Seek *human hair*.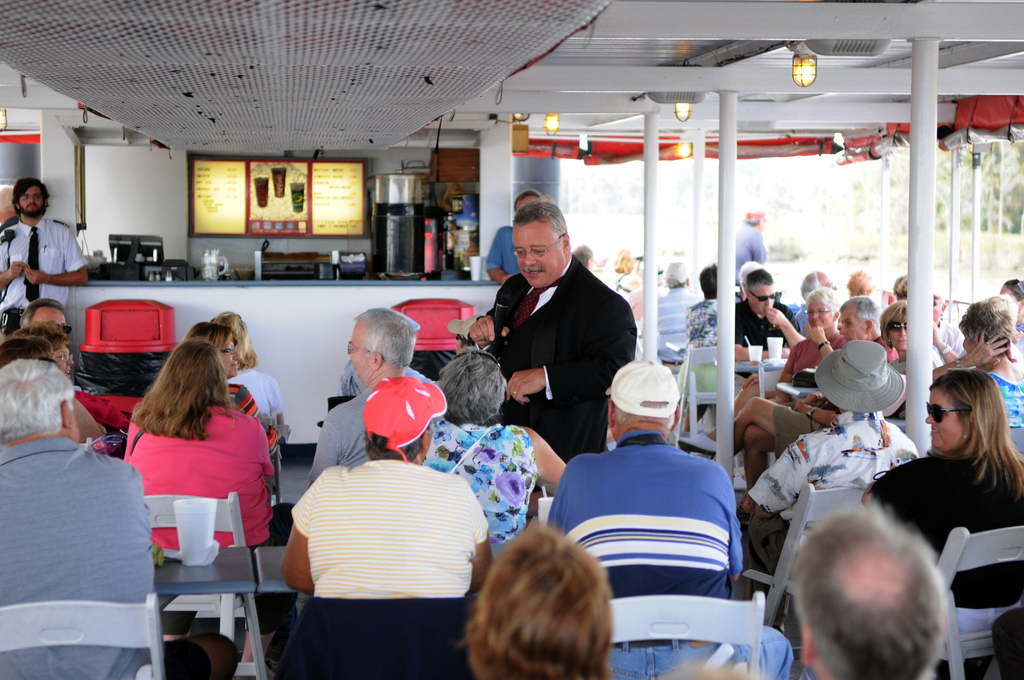
(x1=513, y1=186, x2=538, y2=204).
